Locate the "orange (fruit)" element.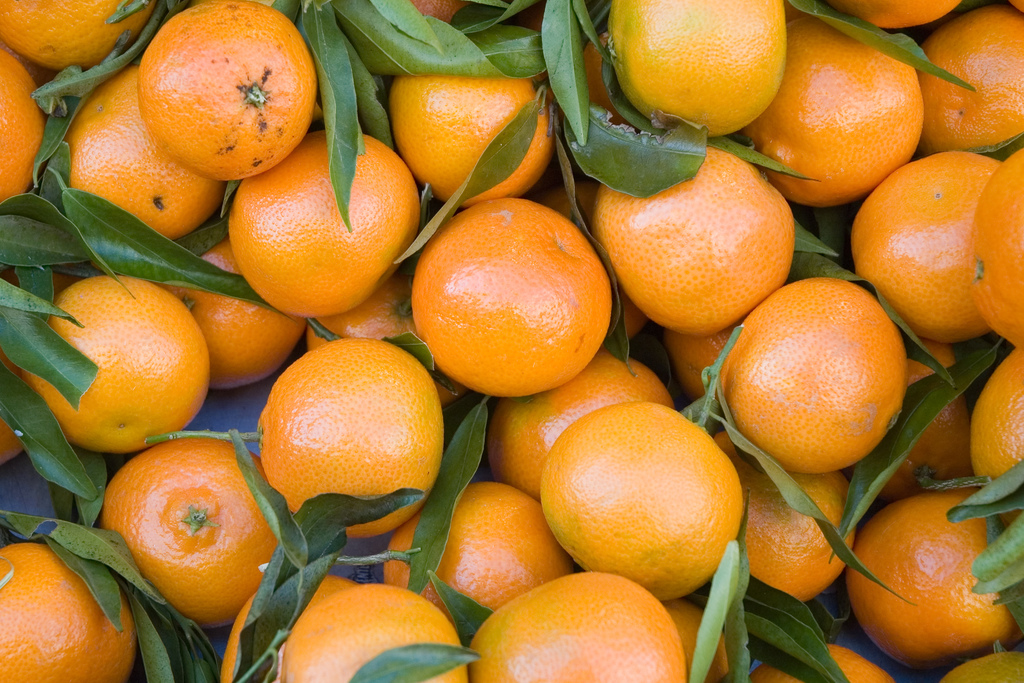
Element bbox: locate(495, 352, 645, 478).
